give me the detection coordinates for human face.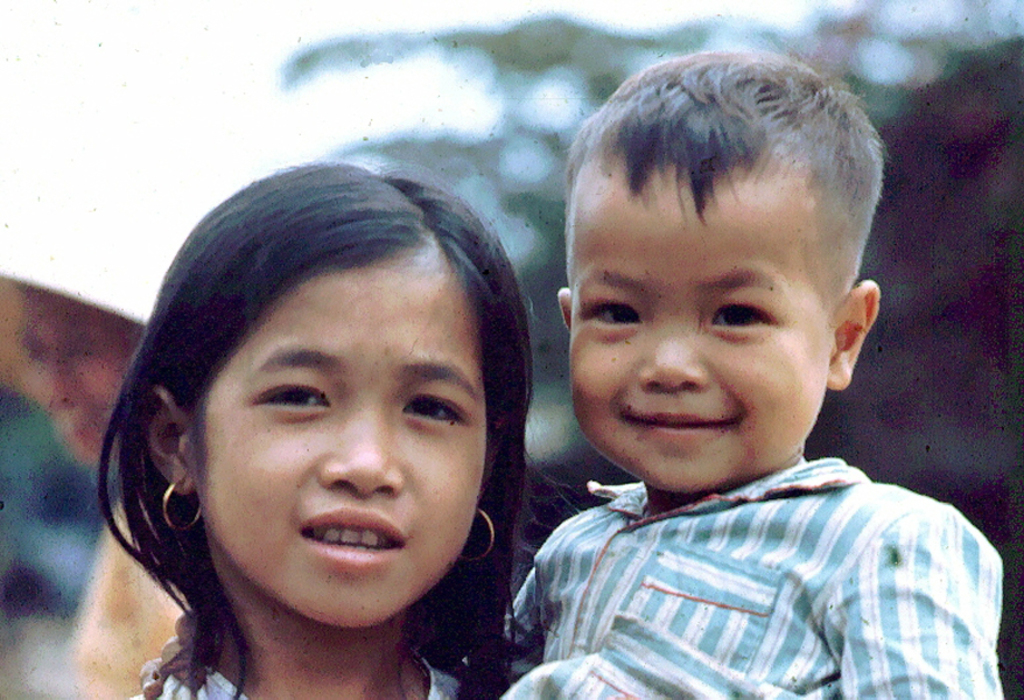
l=574, t=173, r=834, b=492.
